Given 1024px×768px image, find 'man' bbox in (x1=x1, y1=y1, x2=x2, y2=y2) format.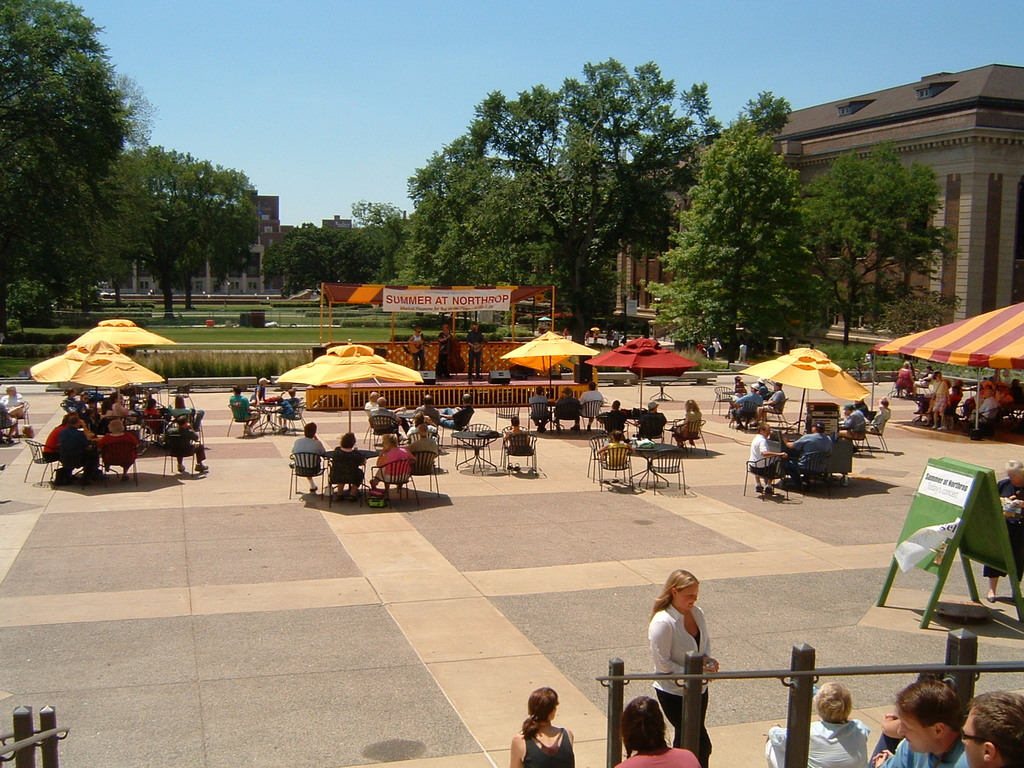
(x1=530, y1=383, x2=552, y2=430).
